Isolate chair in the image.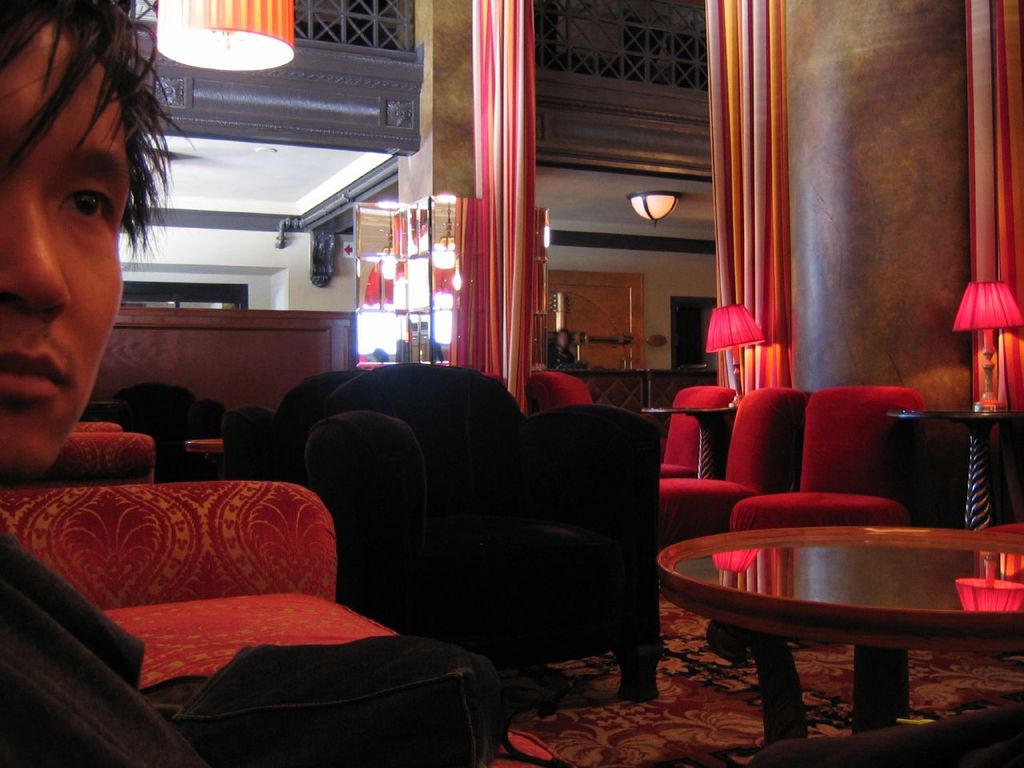
Isolated region: 0:418:157:482.
